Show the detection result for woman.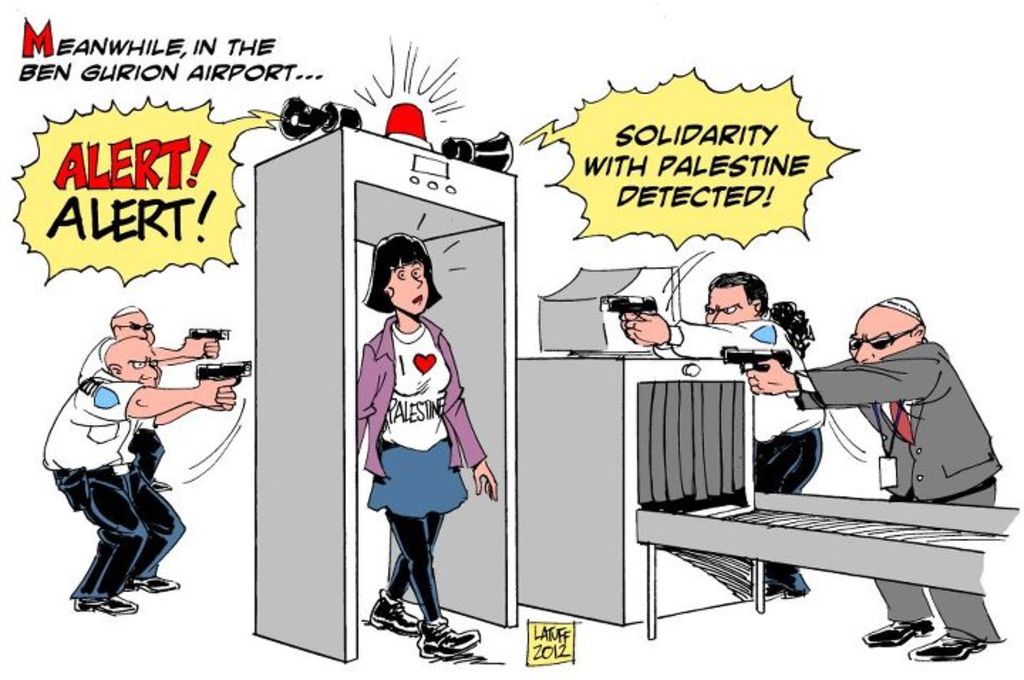
350 228 499 662.
